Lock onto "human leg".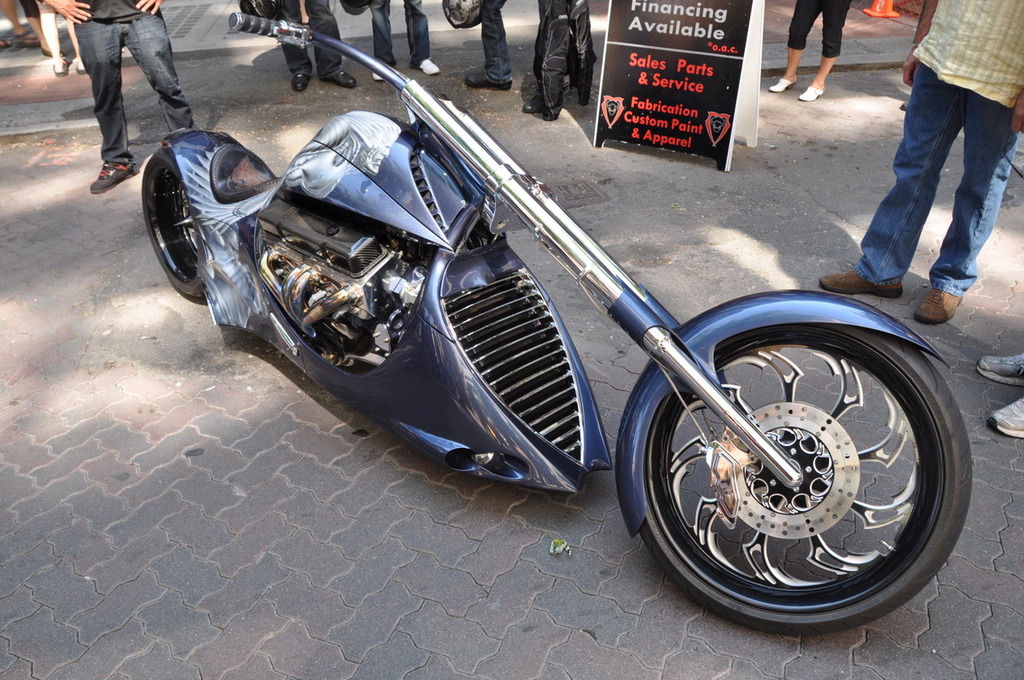
Locked: region(124, 12, 196, 135).
